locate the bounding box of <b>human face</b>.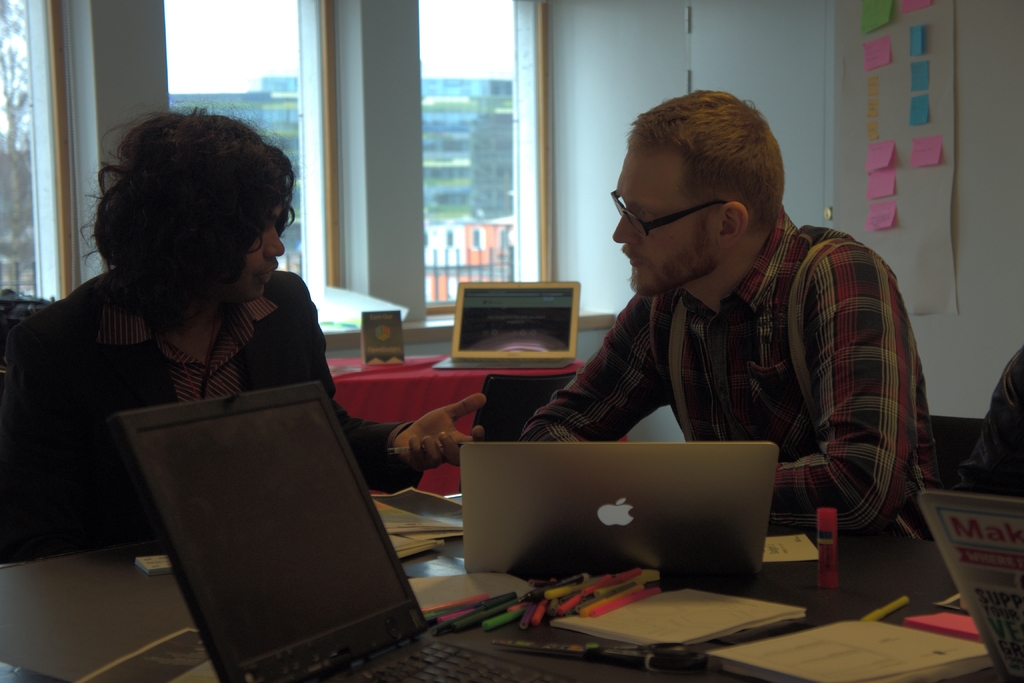
Bounding box: left=612, top=161, right=694, bottom=291.
